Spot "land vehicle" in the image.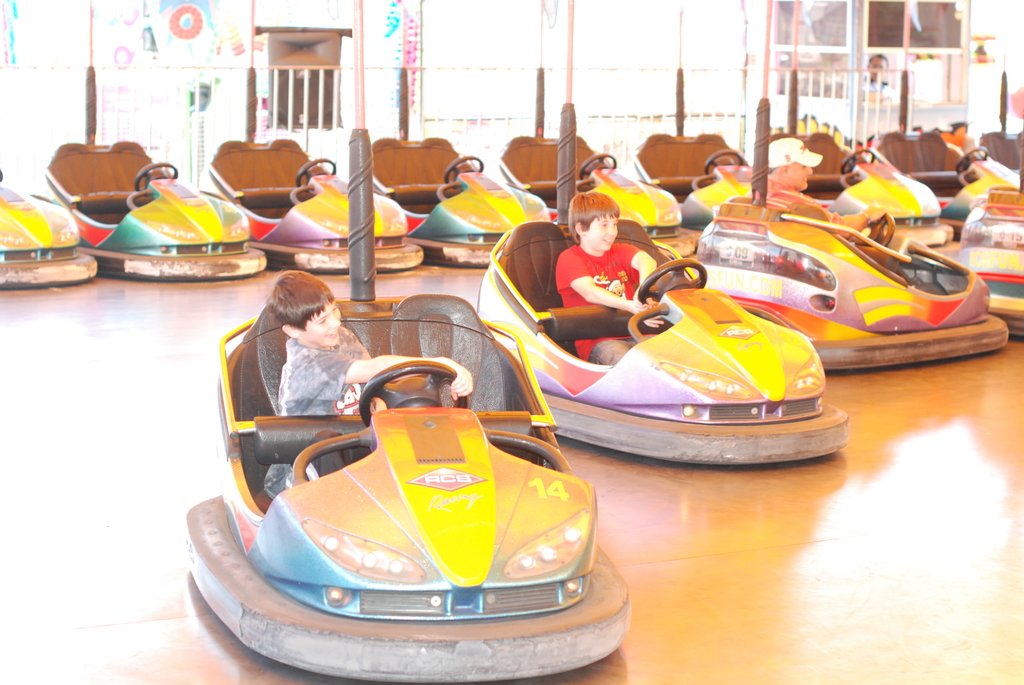
"land vehicle" found at <bbox>632, 129, 769, 242</bbox>.
